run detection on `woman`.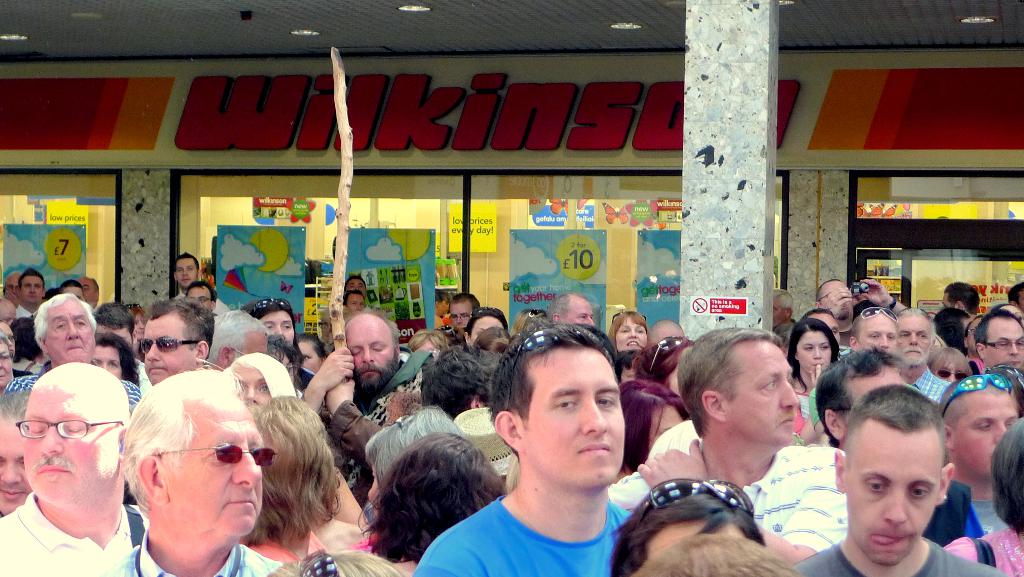
Result: {"left": 630, "top": 336, "right": 690, "bottom": 394}.
